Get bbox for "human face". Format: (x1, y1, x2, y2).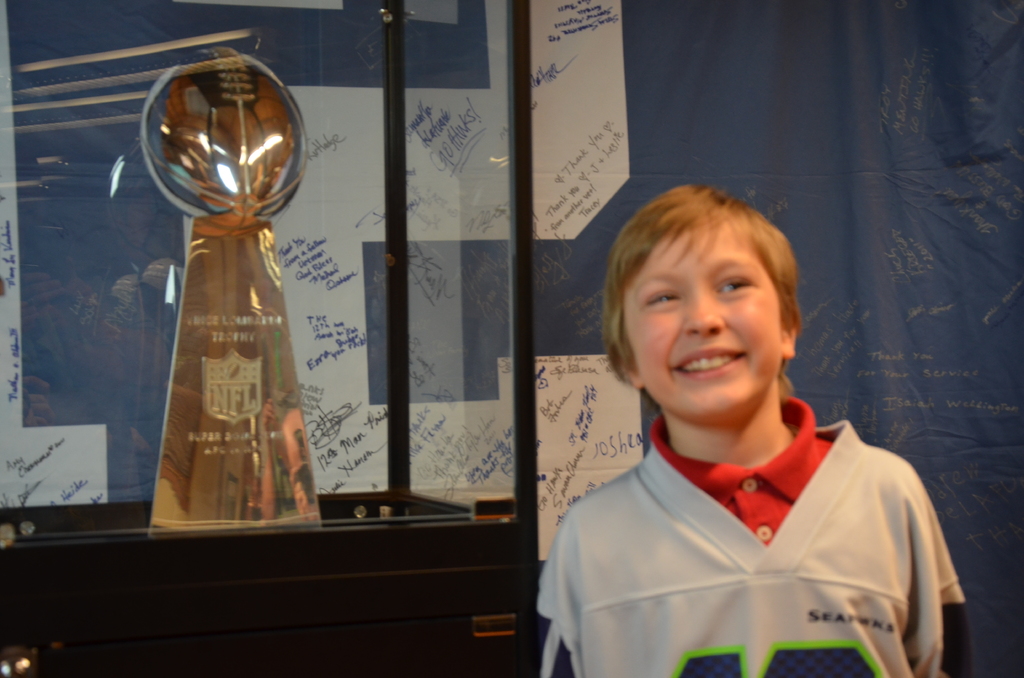
(621, 221, 782, 416).
